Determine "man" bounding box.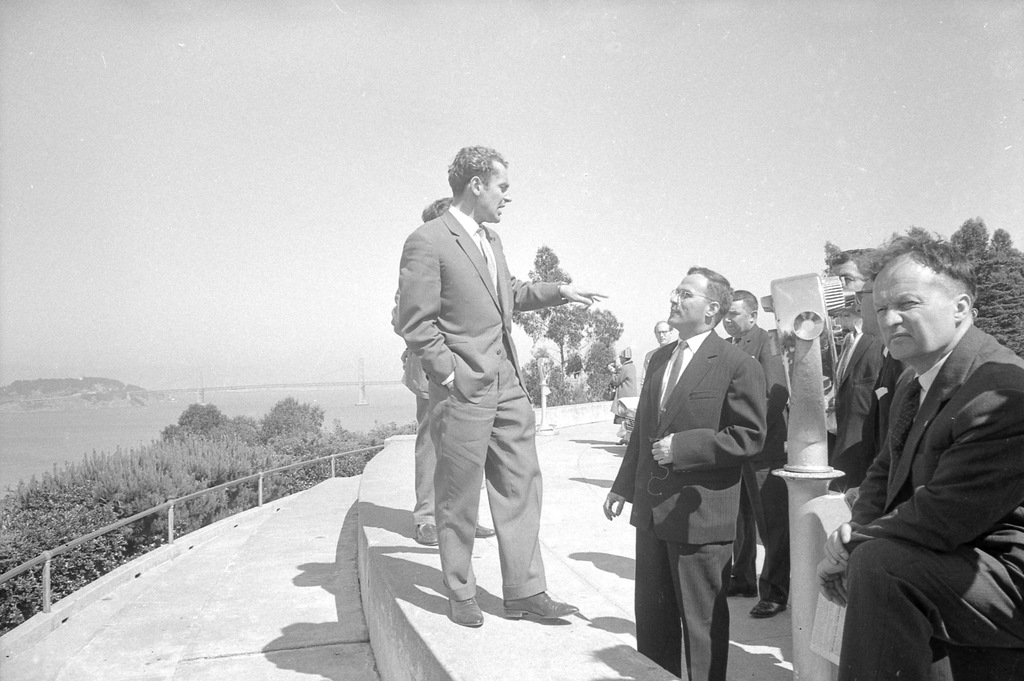
Determined: crop(828, 247, 886, 487).
